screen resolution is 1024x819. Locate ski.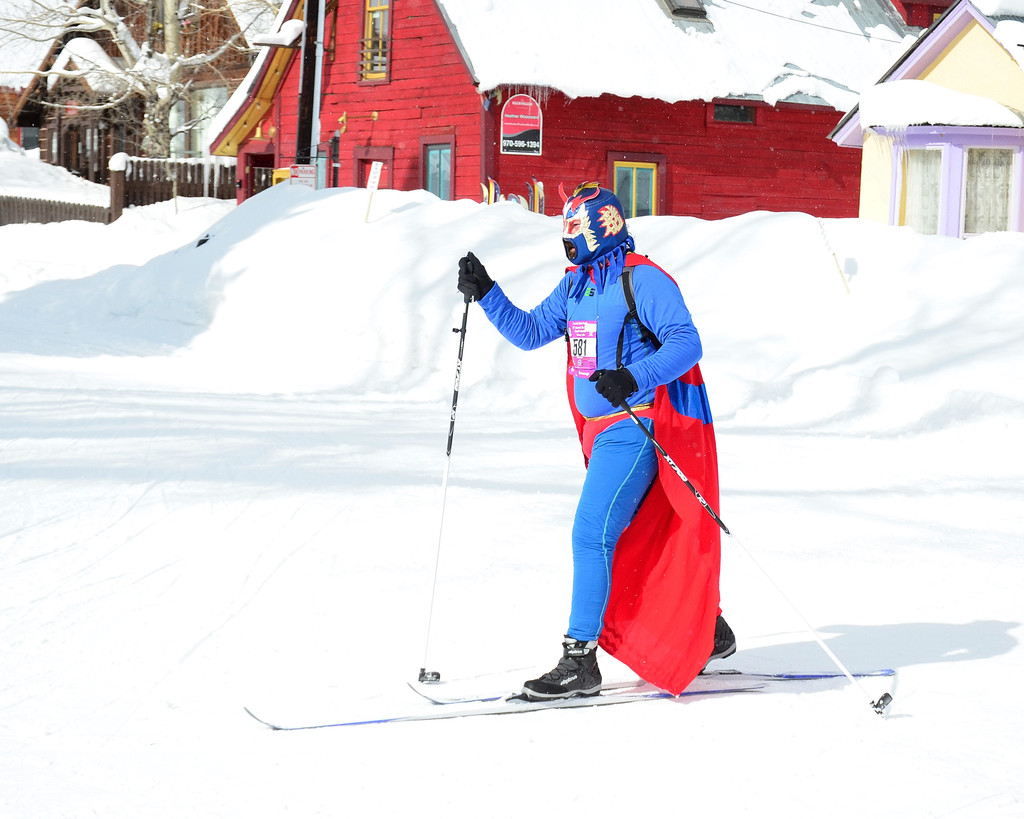
<bbox>406, 663, 899, 708</bbox>.
